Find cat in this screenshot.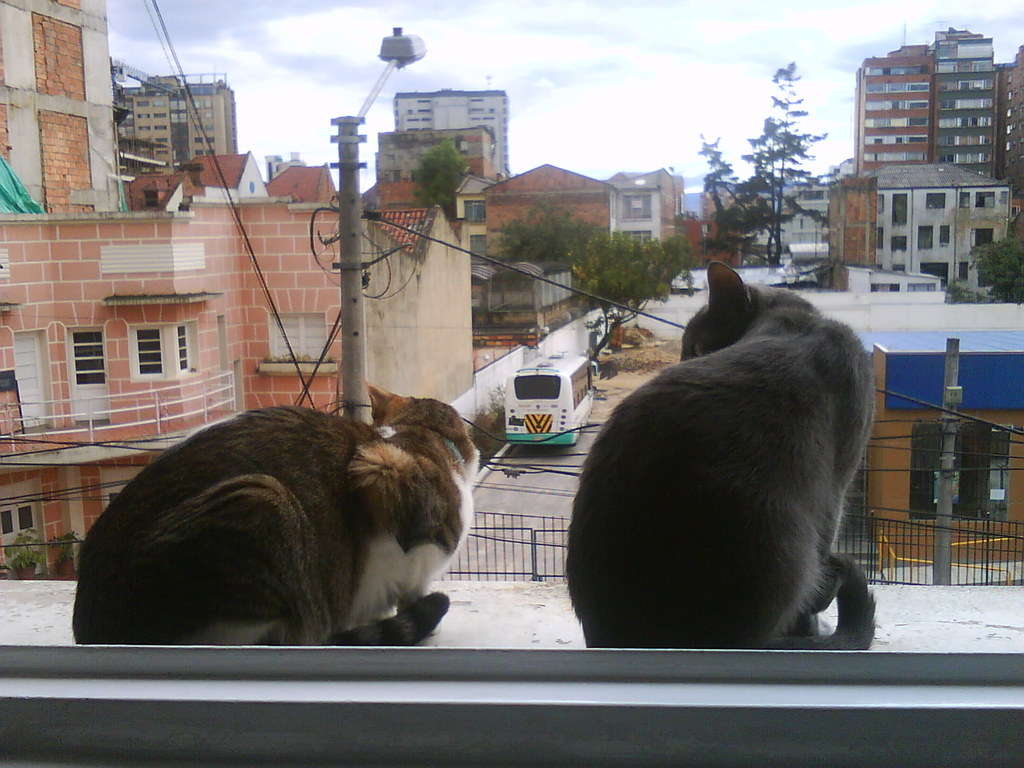
The bounding box for cat is 71,382,480,646.
